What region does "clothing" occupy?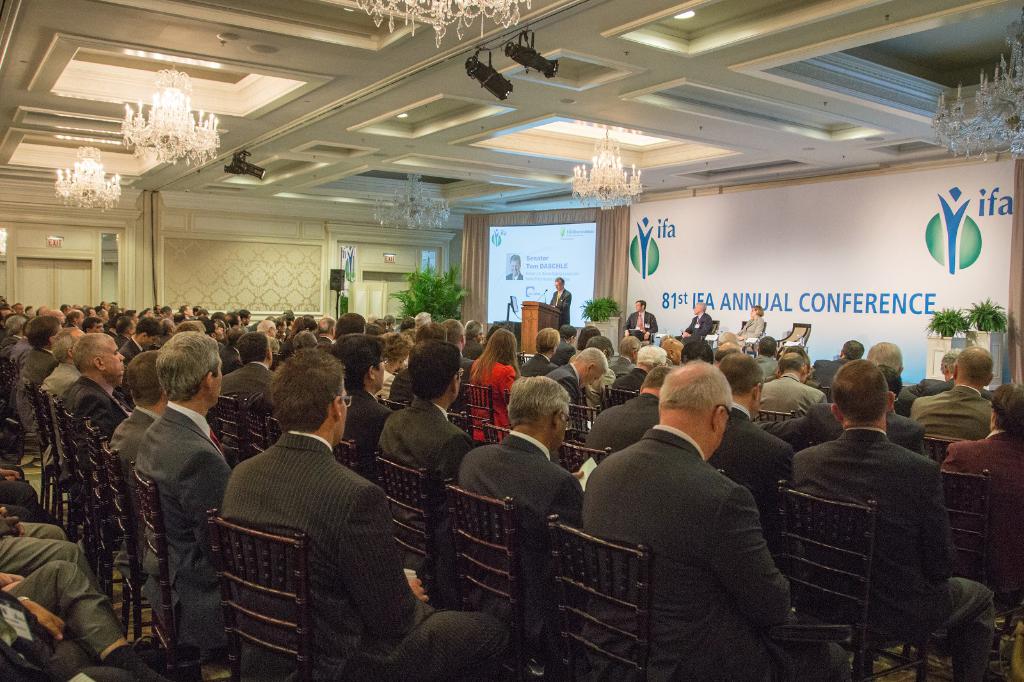
pyautogui.locateOnScreen(584, 392, 662, 457).
